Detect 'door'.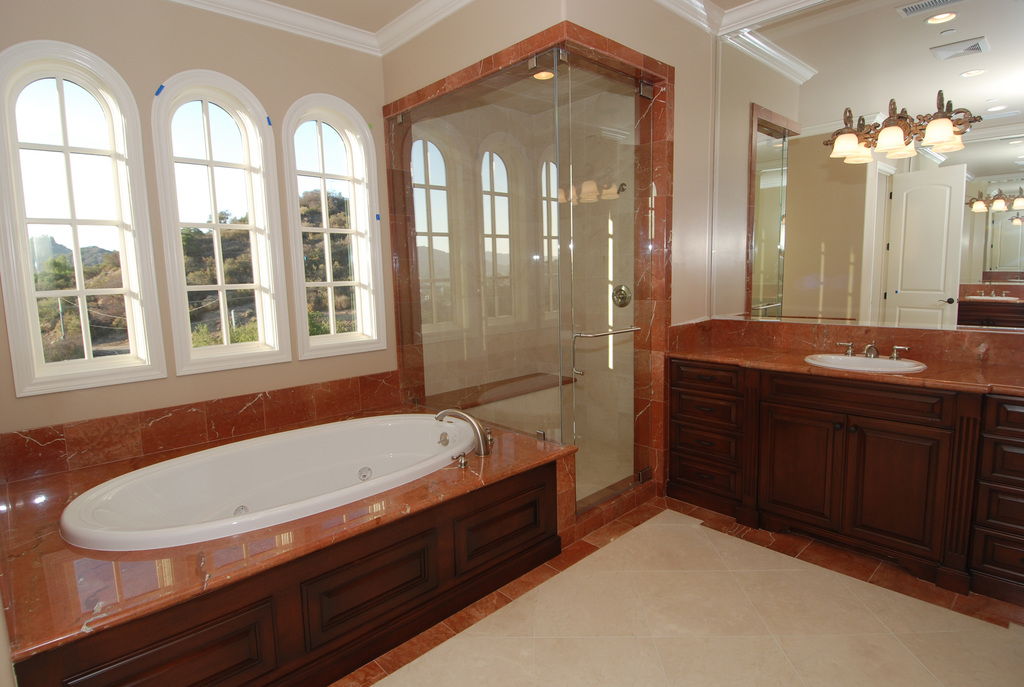
Detected at l=883, t=159, r=964, b=328.
